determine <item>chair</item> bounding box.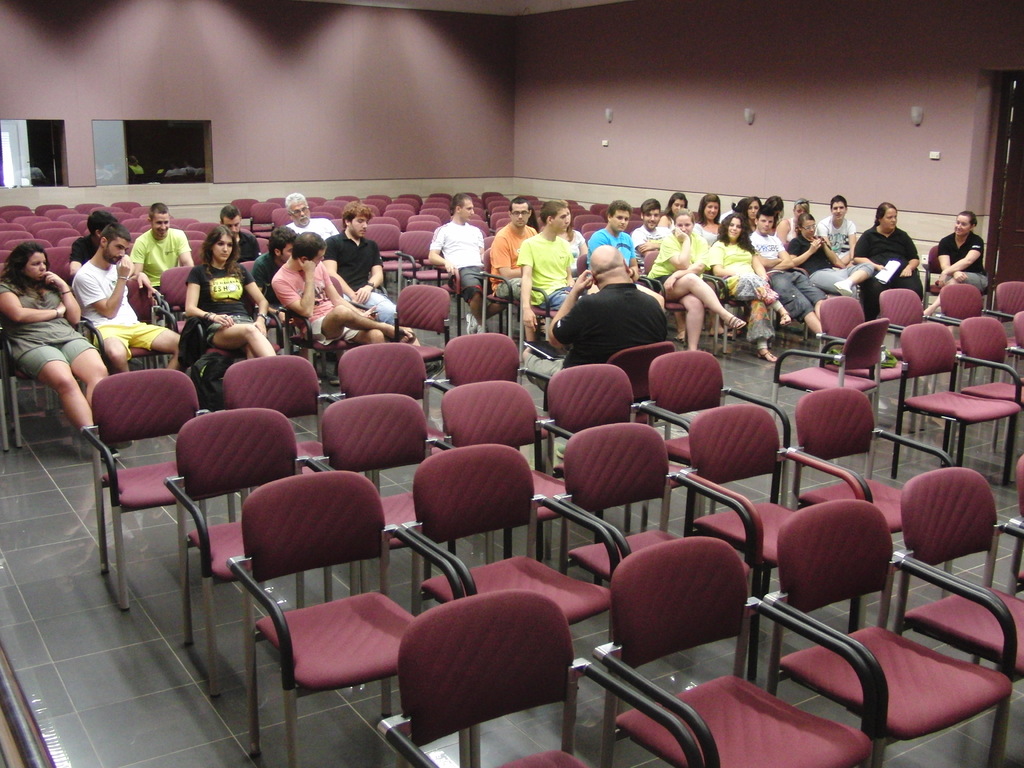
Determined: box(637, 346, 796, 513).
